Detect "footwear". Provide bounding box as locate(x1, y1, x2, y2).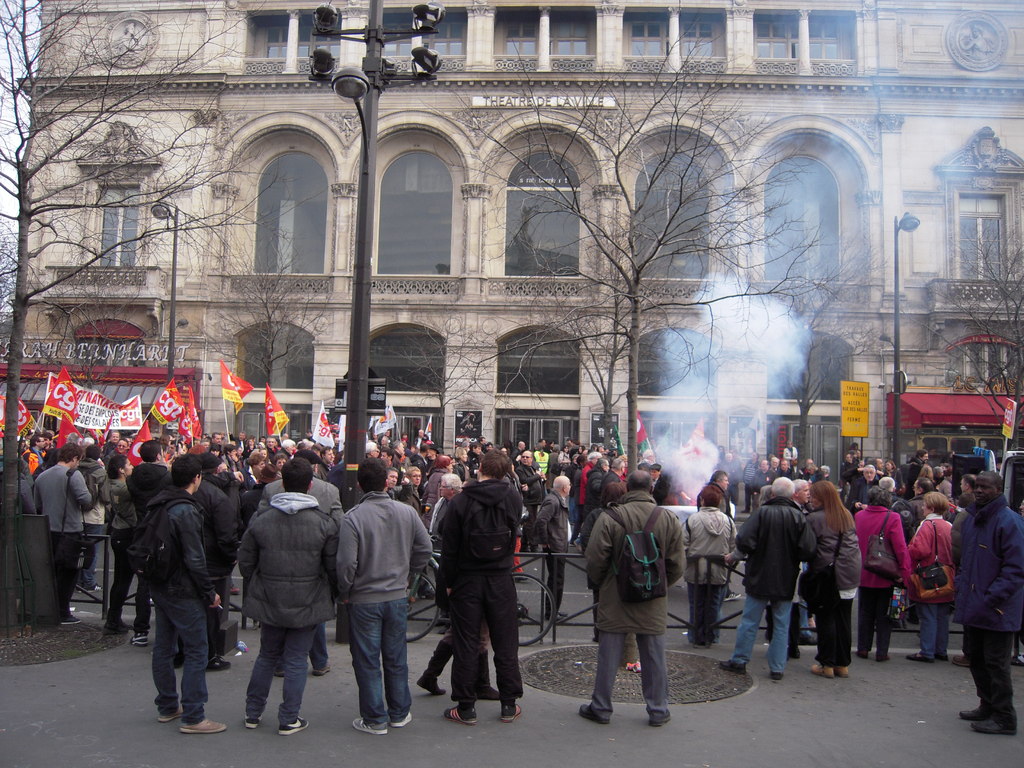
locate(244, 716, 266, 728).
